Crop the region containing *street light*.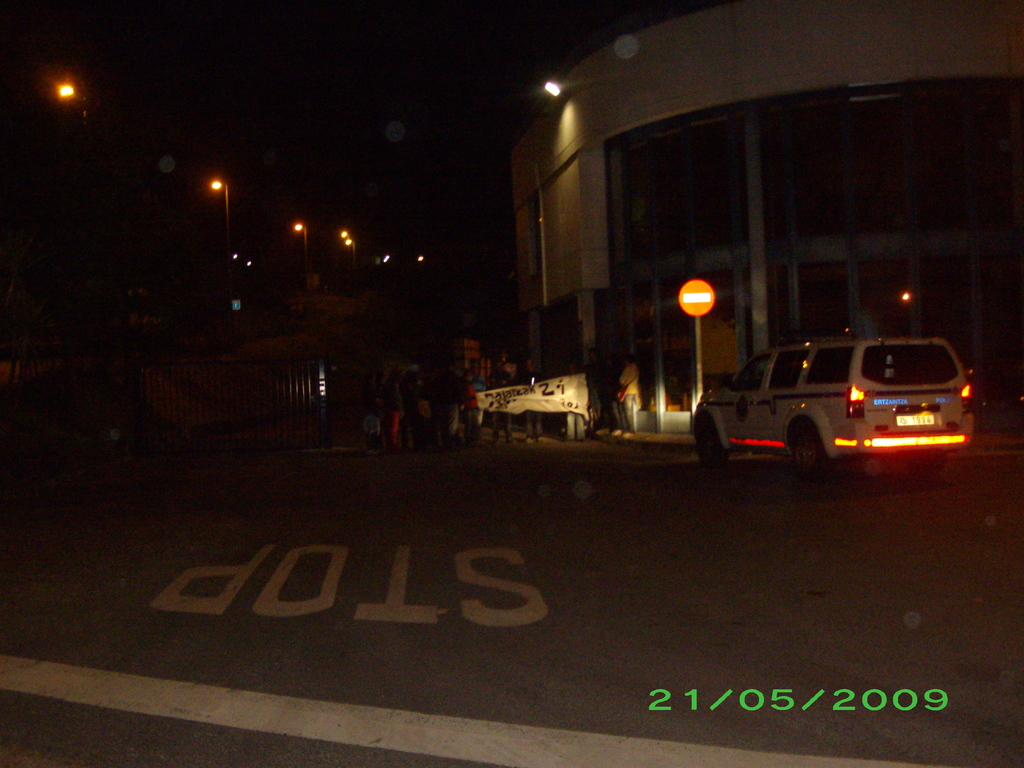
Crop region: [345, 237, 360, 257].
